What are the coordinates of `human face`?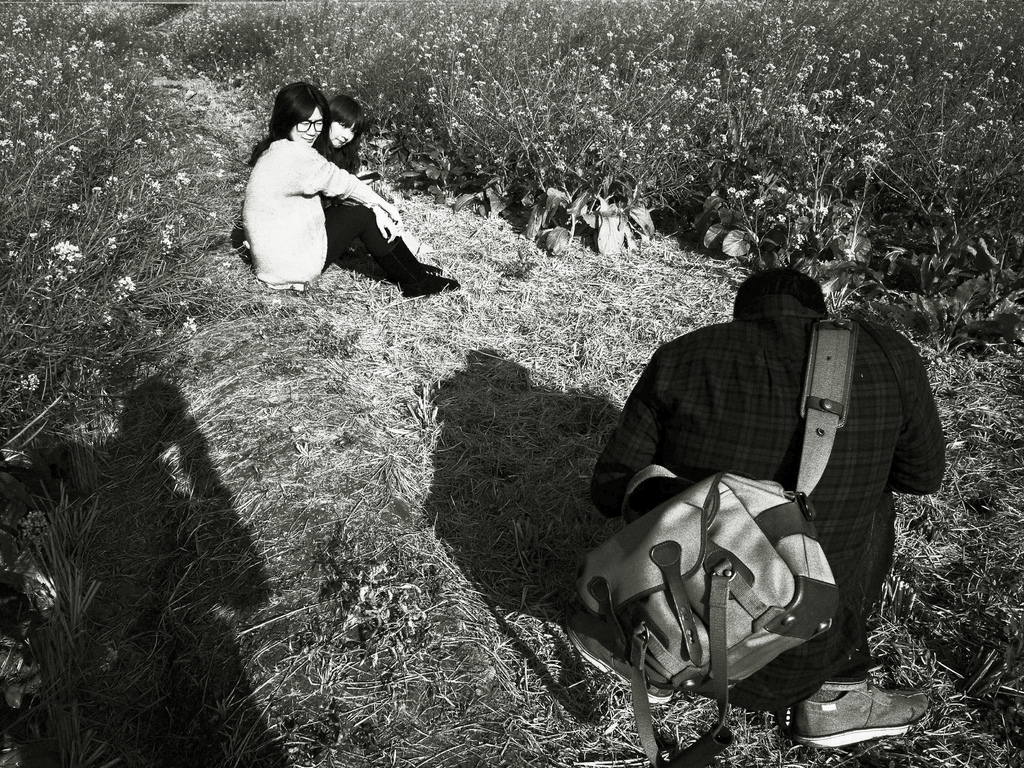
[333,118,354,145].
